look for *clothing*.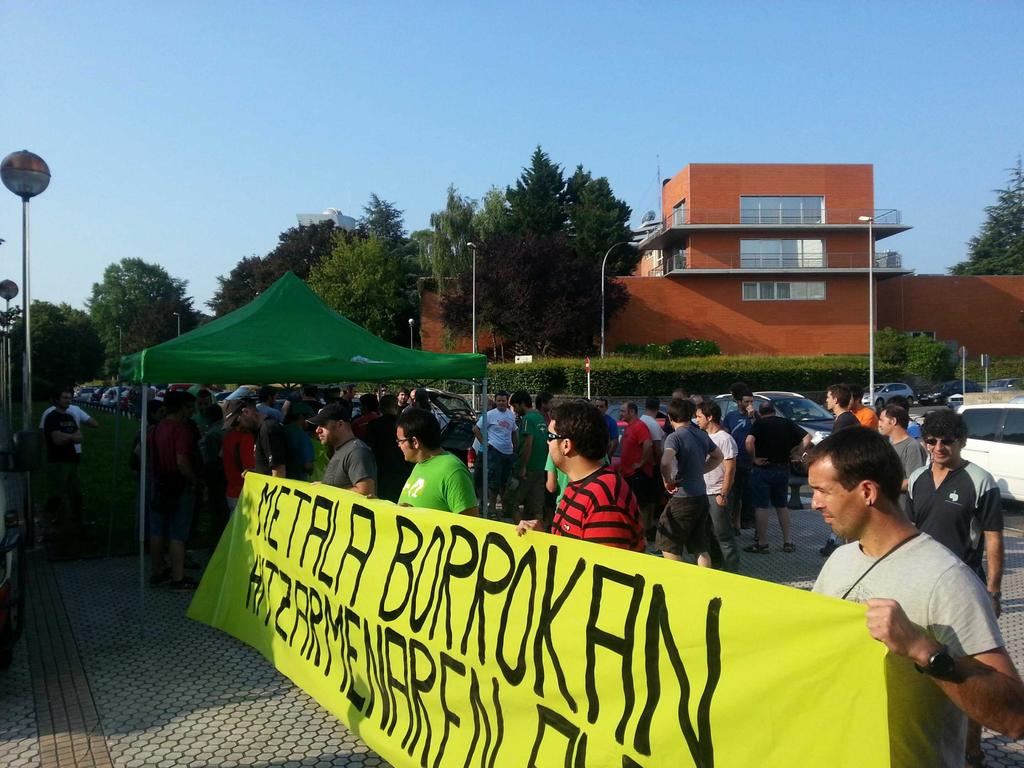
Found: bbox(704, 441, 744, 559).
